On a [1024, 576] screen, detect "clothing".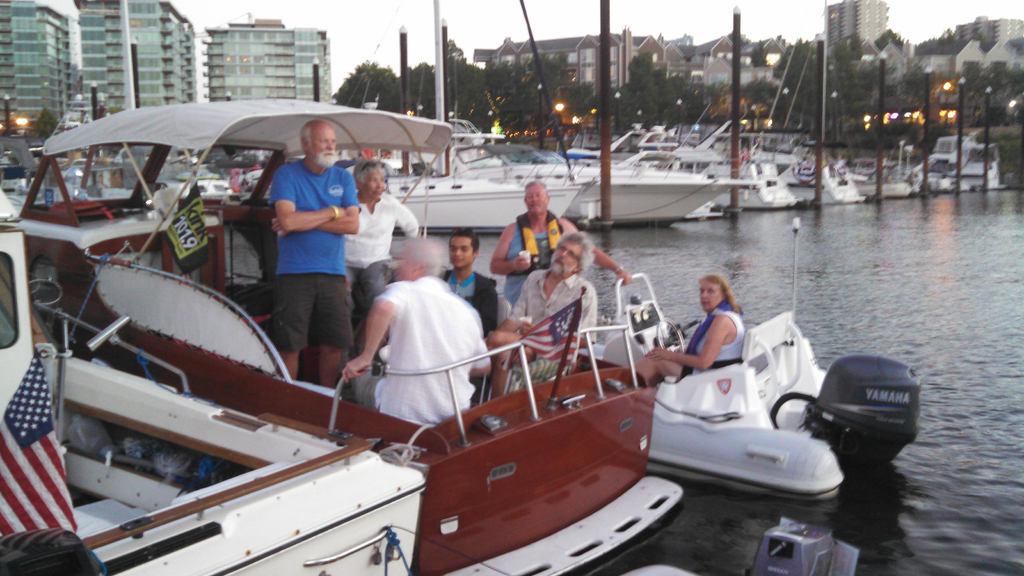
region(344, 257, 490, 434).
